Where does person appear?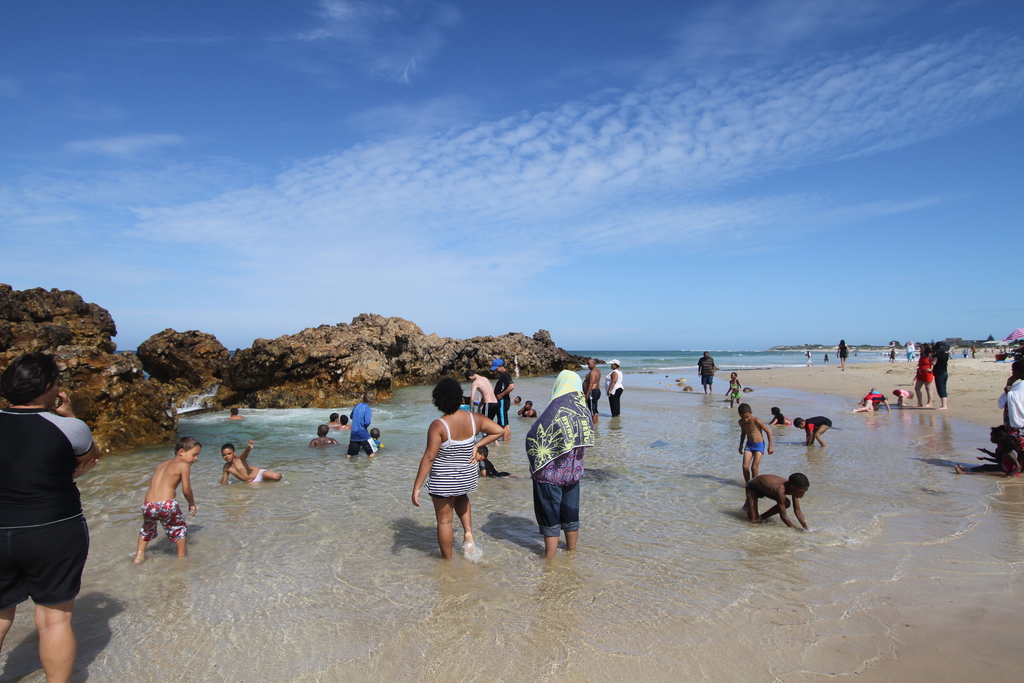
Appears at (852, 394, 890, 419).
